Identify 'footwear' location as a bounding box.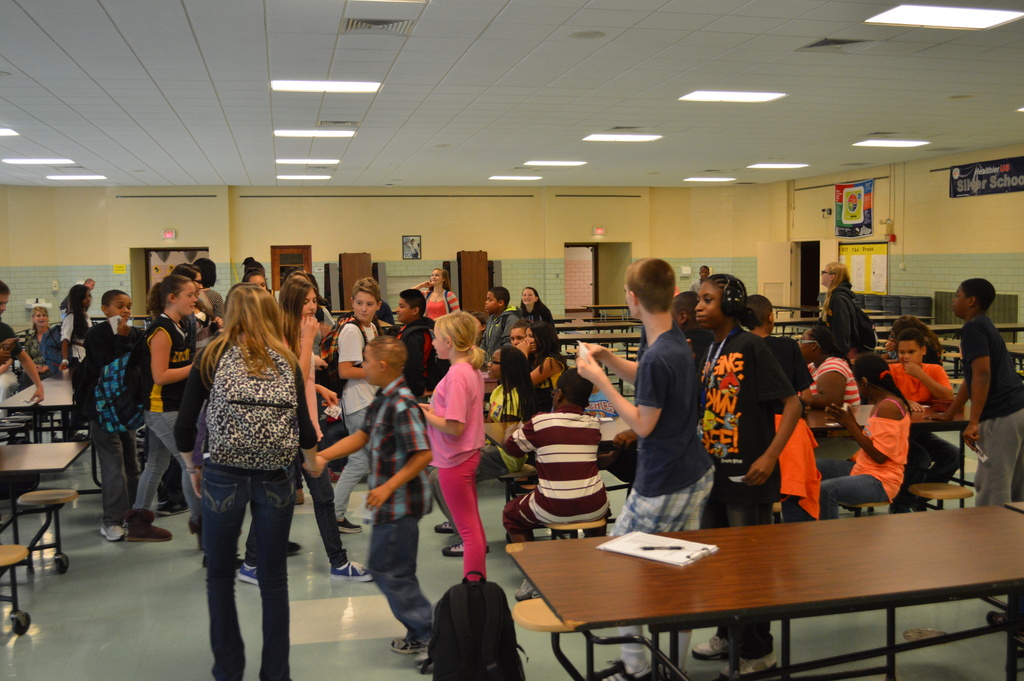
(120,507,171,545).
